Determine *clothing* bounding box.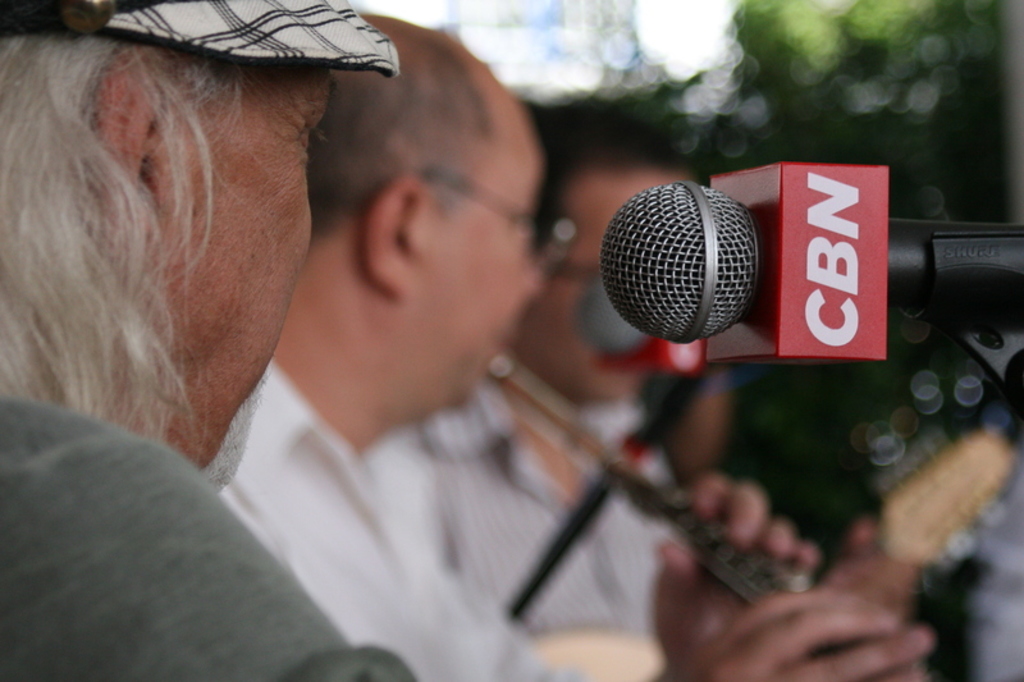
Determined: {"x1": 211, "y1": 352, "x2": 566, "y2": 681}.
